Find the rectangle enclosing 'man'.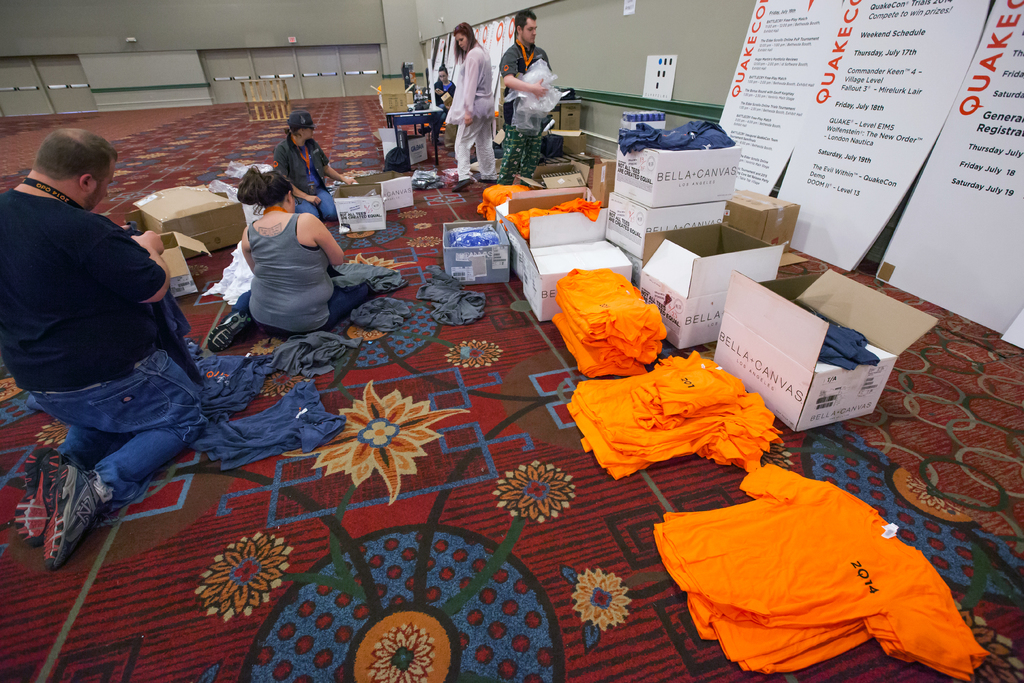
Rect(494, 10, 553, 183).
